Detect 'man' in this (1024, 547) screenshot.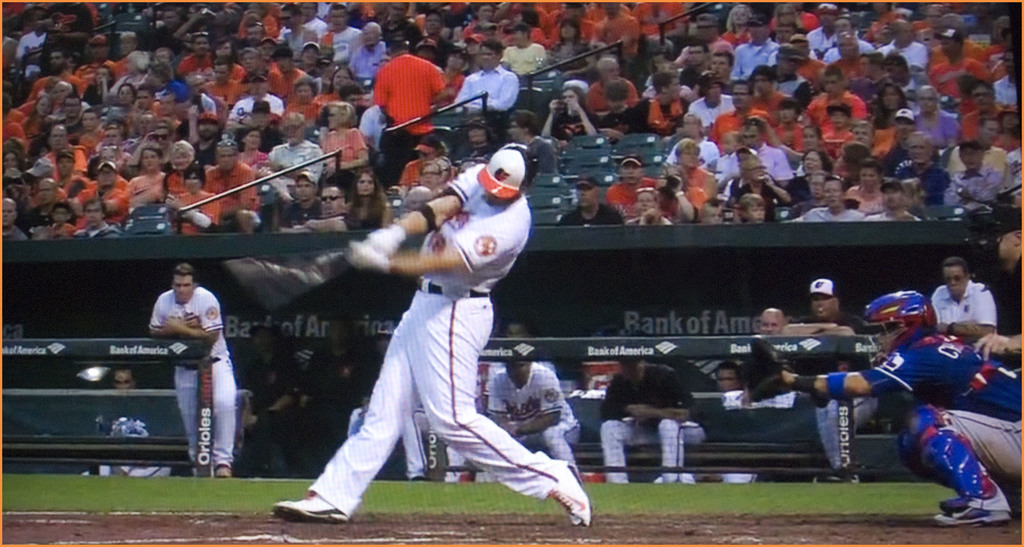
Detection: x1=239 y1=42 x2=262 y2=94.
